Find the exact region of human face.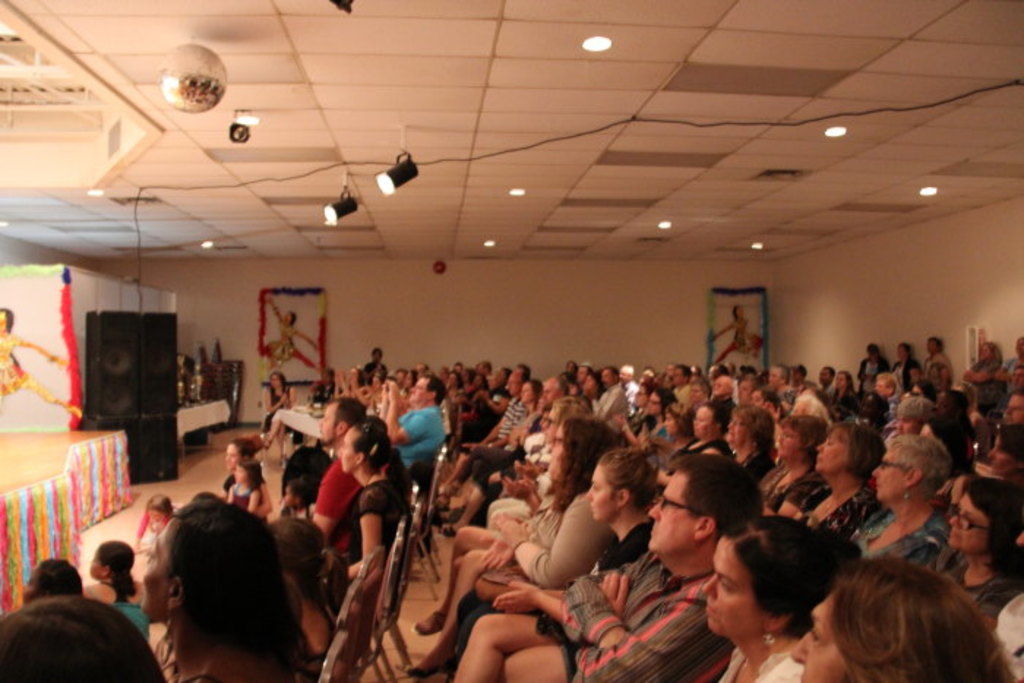
Exact region: [231, 464, 249, 483].
